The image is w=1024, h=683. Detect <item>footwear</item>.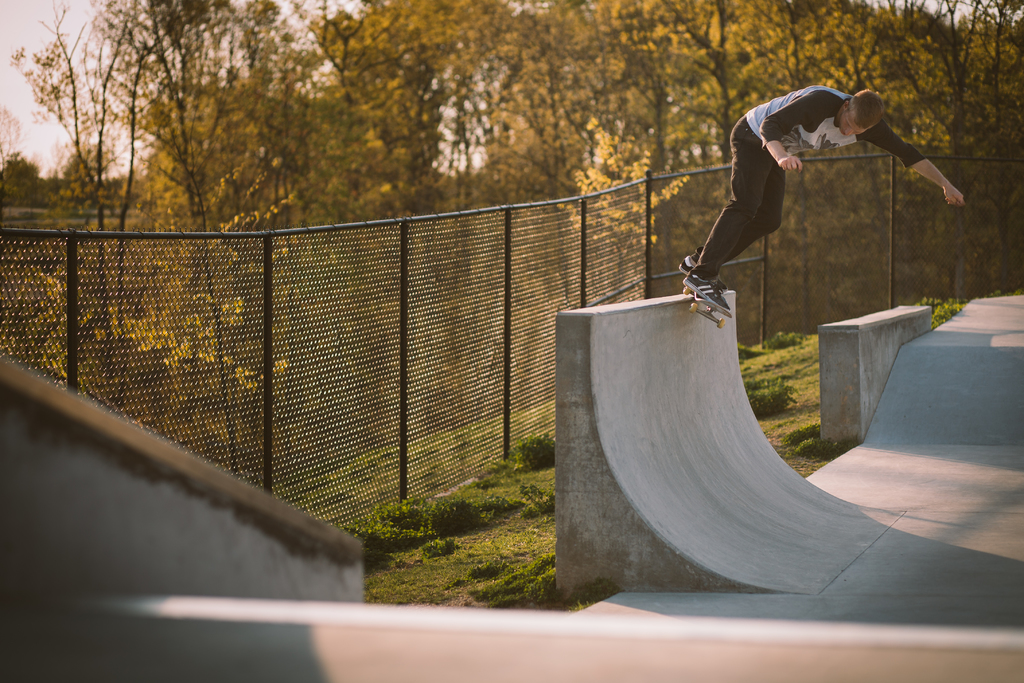
Detection: x1=680 y1=253 x2=730 y2=292.
